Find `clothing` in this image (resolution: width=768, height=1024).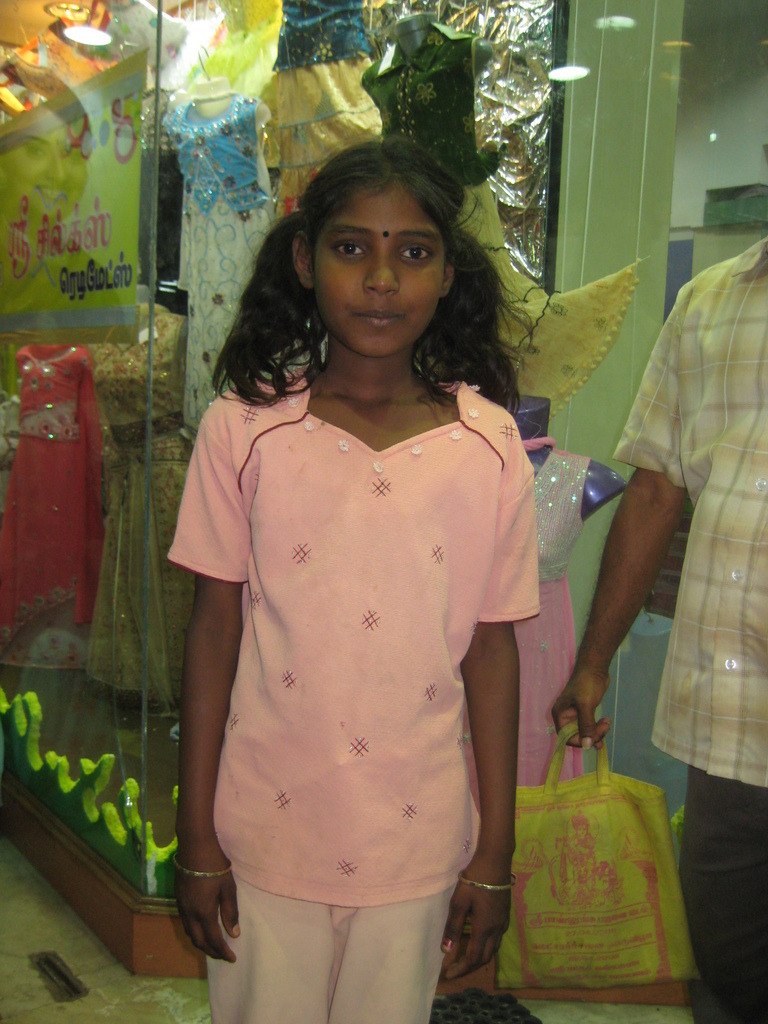
<region>616, 236, 767, 1023</region>.
